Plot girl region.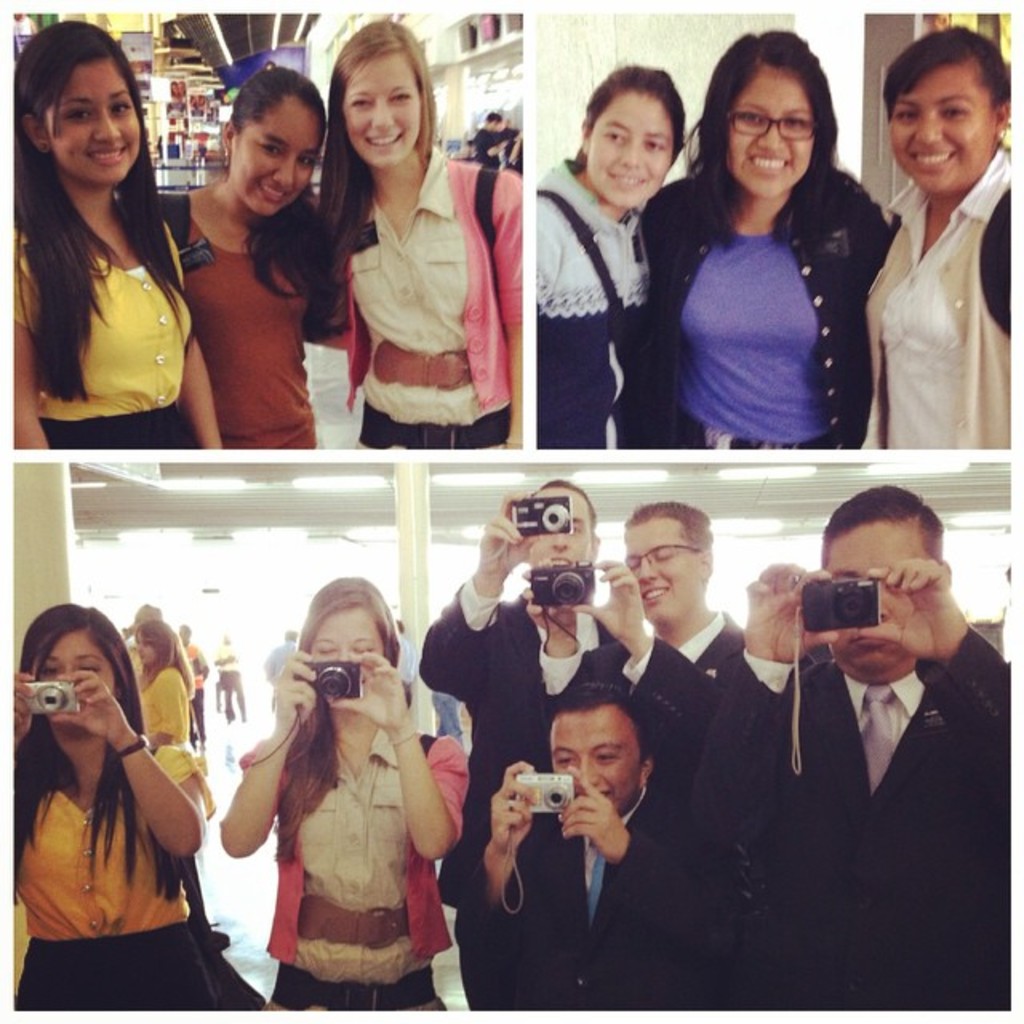
Plotted at l=218, t=578, r=467, b=1011.
